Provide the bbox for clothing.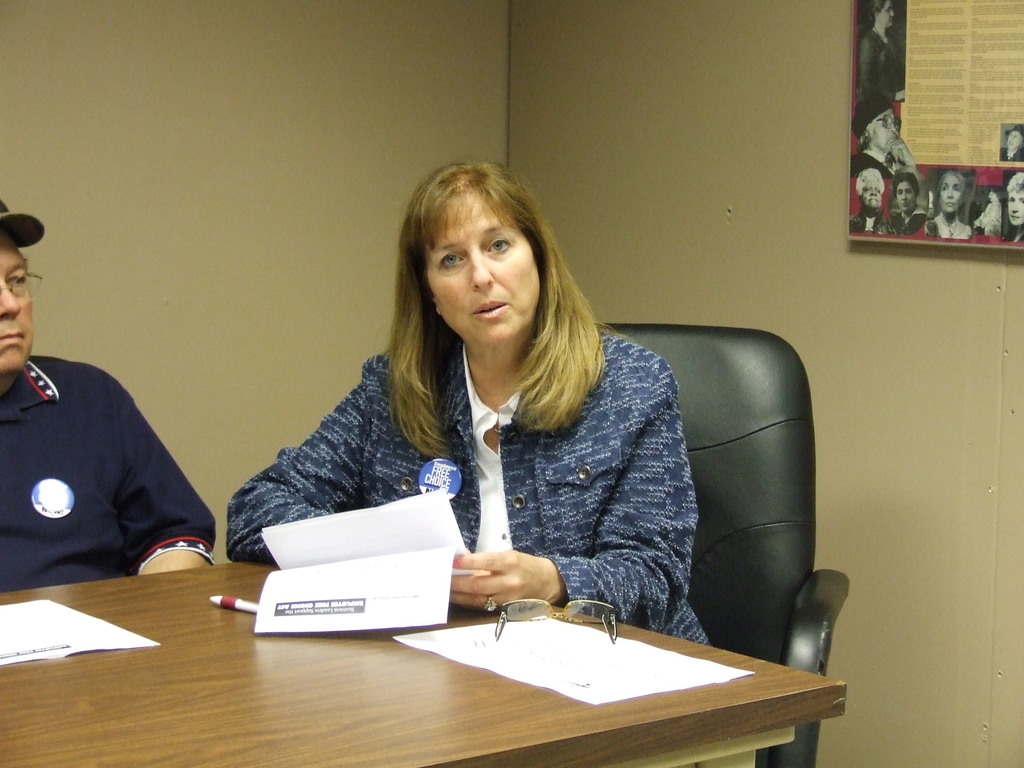
bbox(213, 298, 776, 651).
